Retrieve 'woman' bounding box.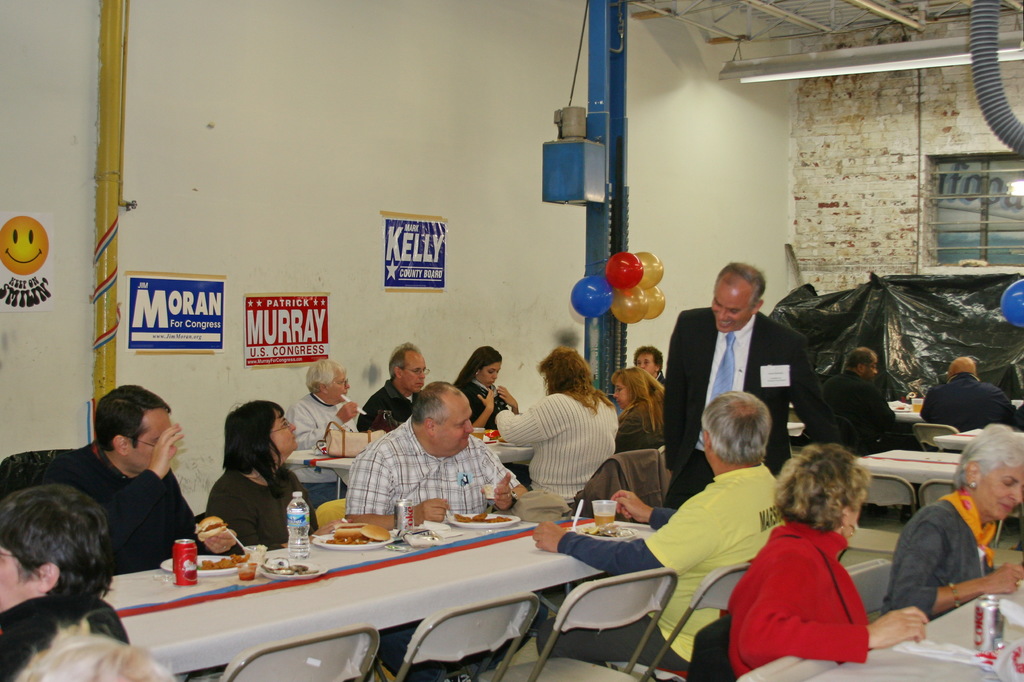
Bounding box: [x1=452, y1=344, x2=515, y2=424].
